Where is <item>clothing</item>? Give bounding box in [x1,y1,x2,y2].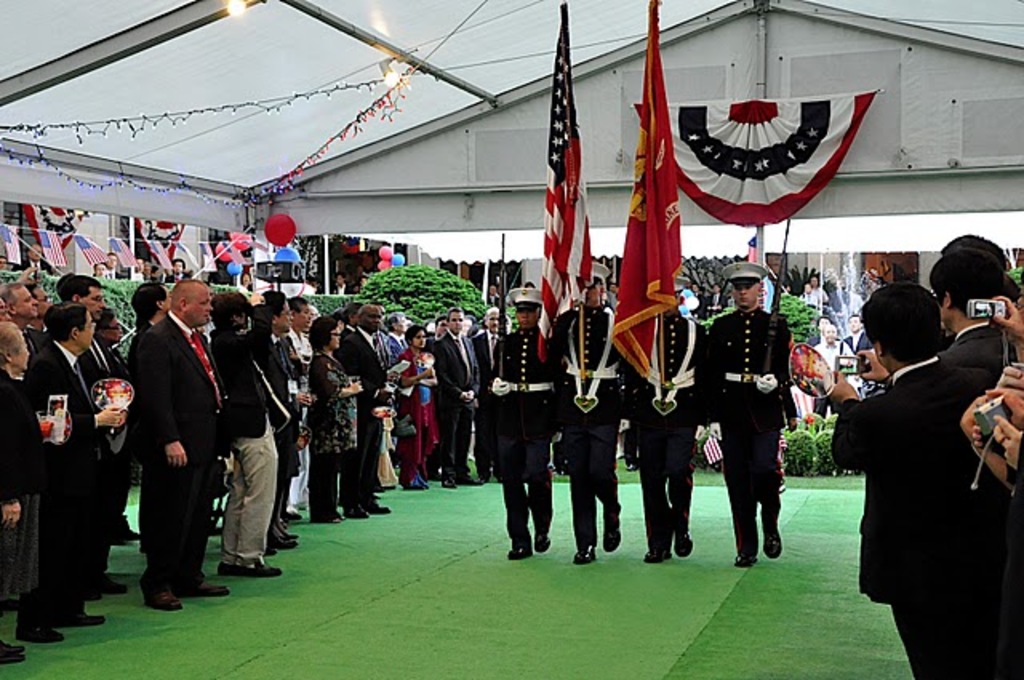
[338,315,386,498].
